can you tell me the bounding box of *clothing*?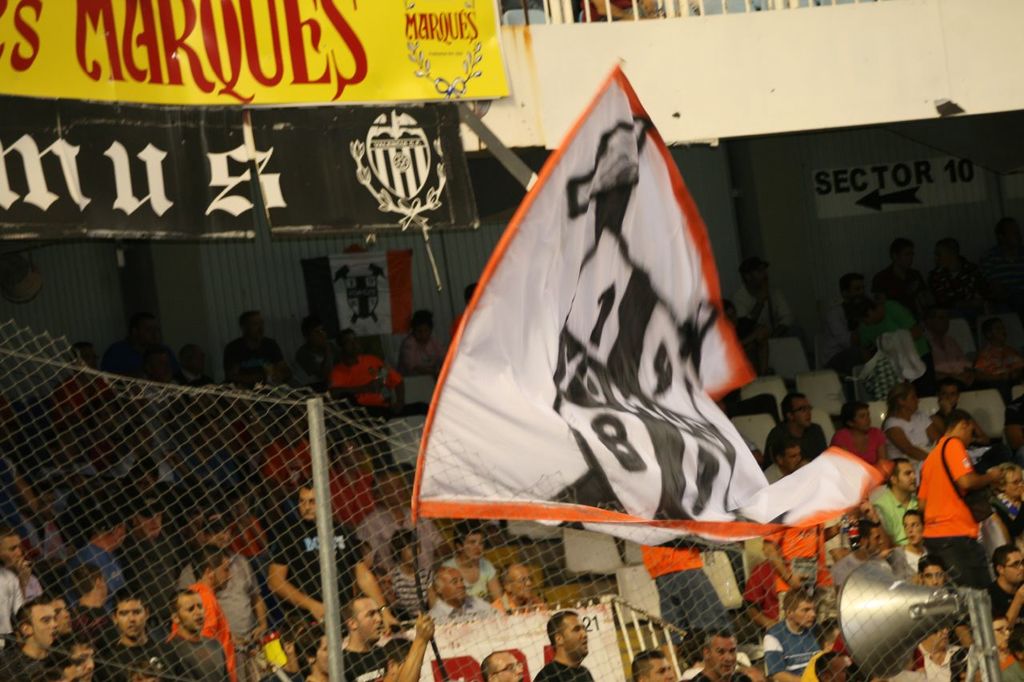
x1=161 y1=634 x2=232 y2=681.
